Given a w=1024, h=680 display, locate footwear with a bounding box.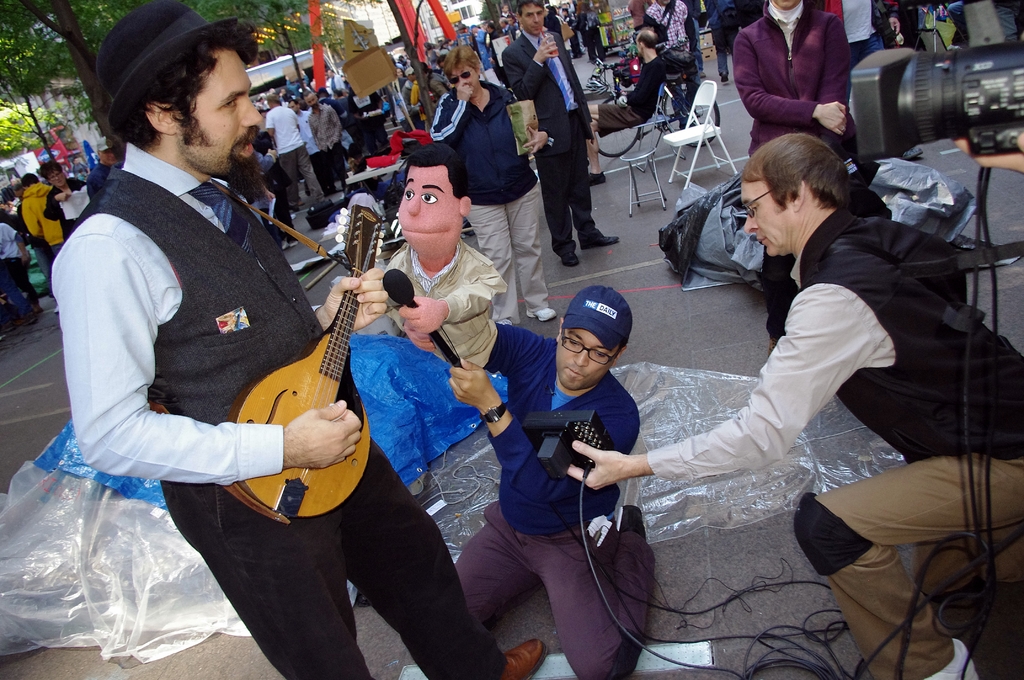
Located: l=531, t=306, r=550, b=323.
